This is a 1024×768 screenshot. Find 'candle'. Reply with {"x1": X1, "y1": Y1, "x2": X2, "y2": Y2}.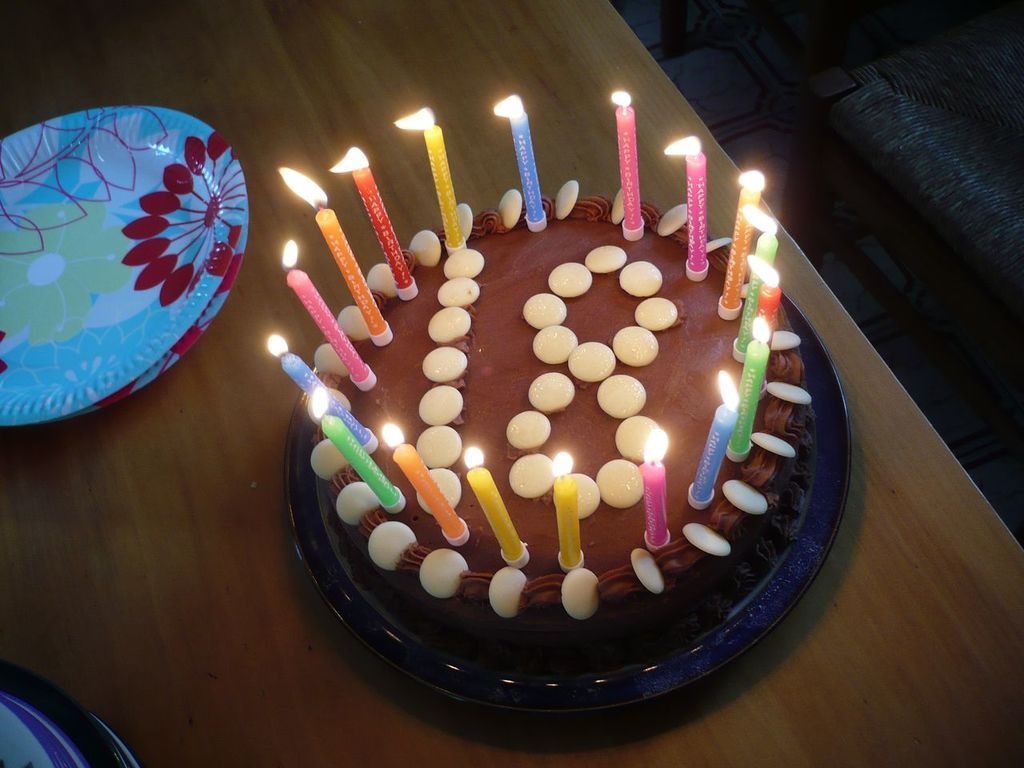
{"x1": 389, "y1": 422, "x2": 467, "y2": 534}.
